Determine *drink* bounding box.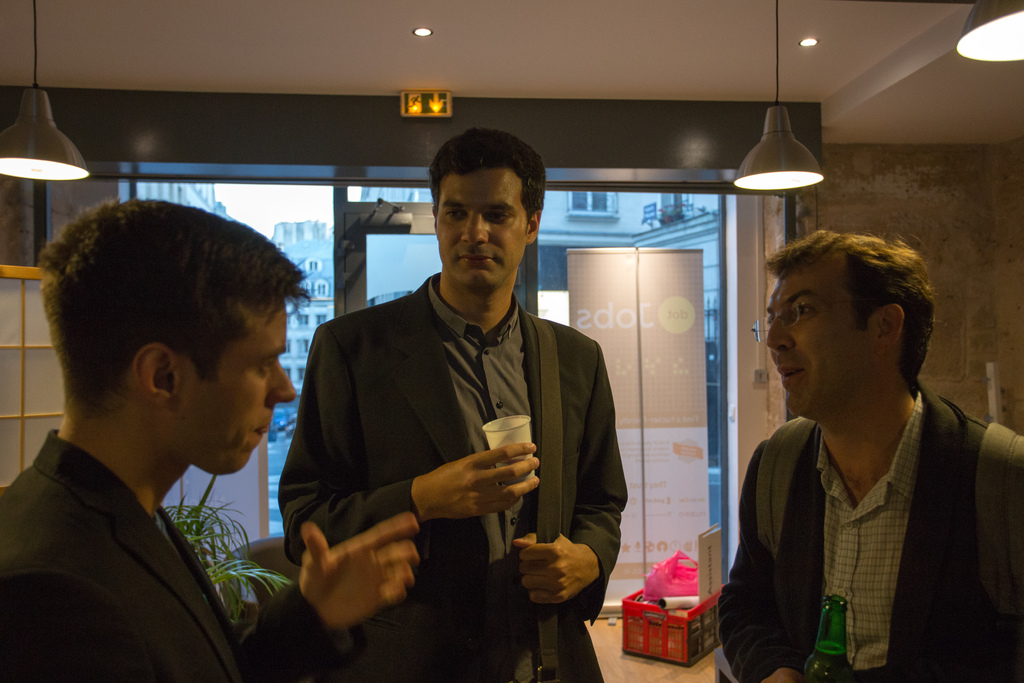
Determined: bbox(800, 642, 858, 680).
